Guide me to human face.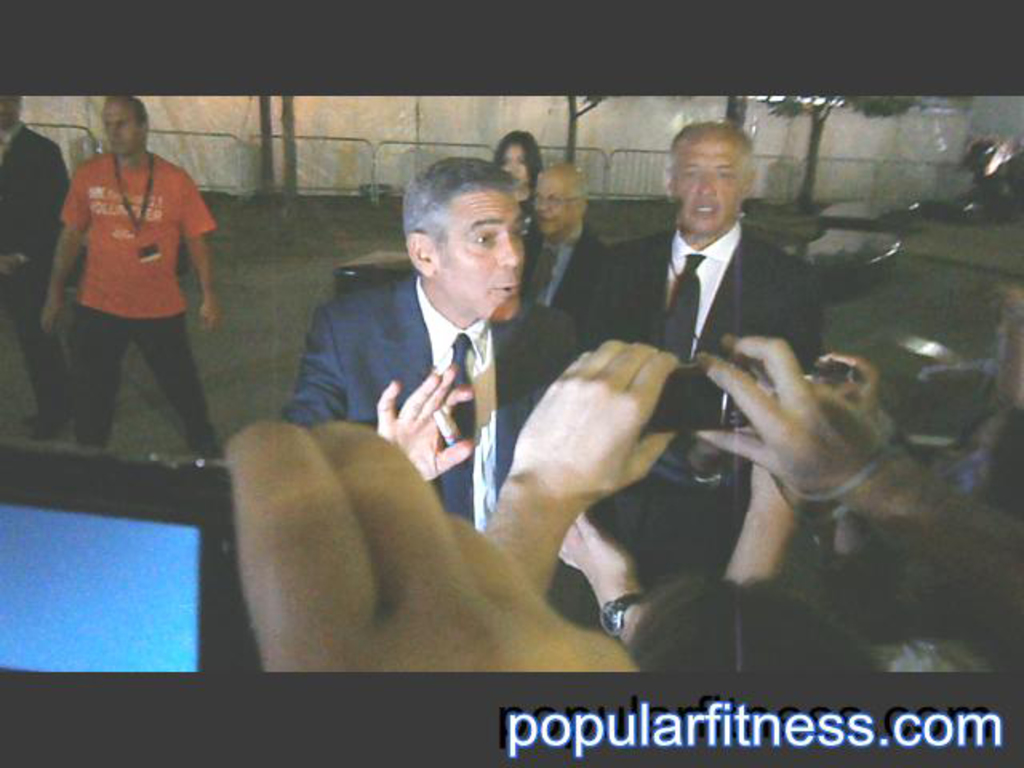
Guidance: [101,104,144,150].
